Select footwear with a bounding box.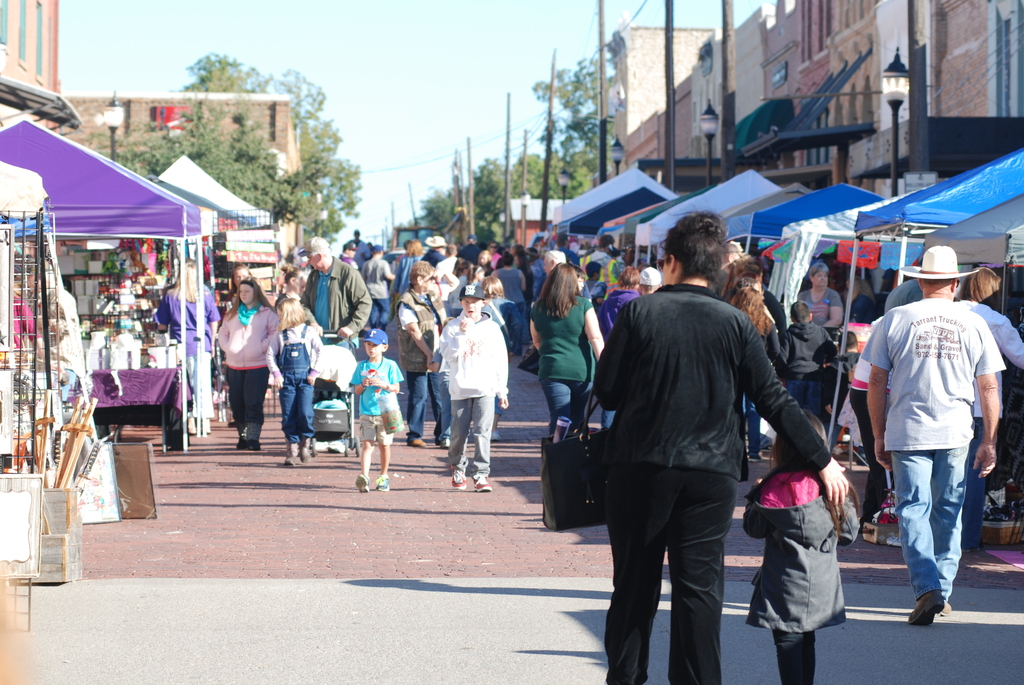
(491, 431, 500, 441).
